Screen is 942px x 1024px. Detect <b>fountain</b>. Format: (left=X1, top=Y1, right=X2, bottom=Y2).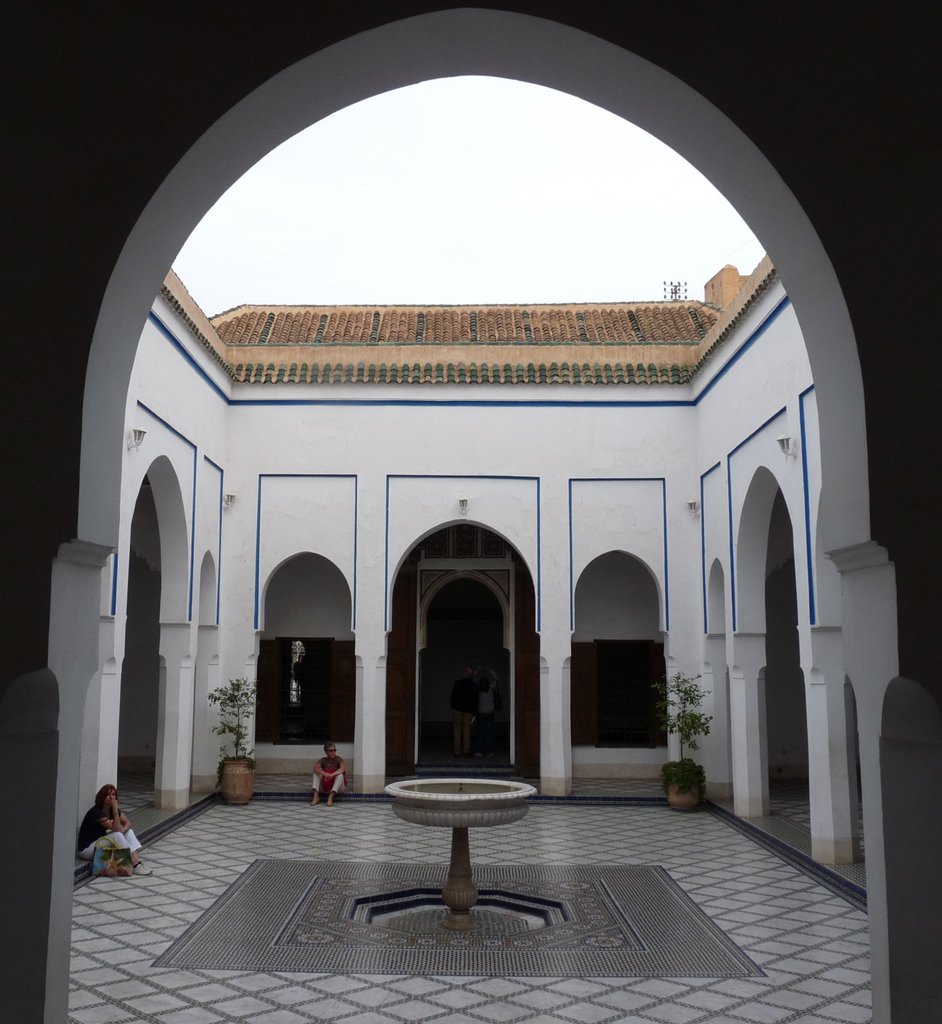
(left=346, top=701, right=565, bottom=935).
